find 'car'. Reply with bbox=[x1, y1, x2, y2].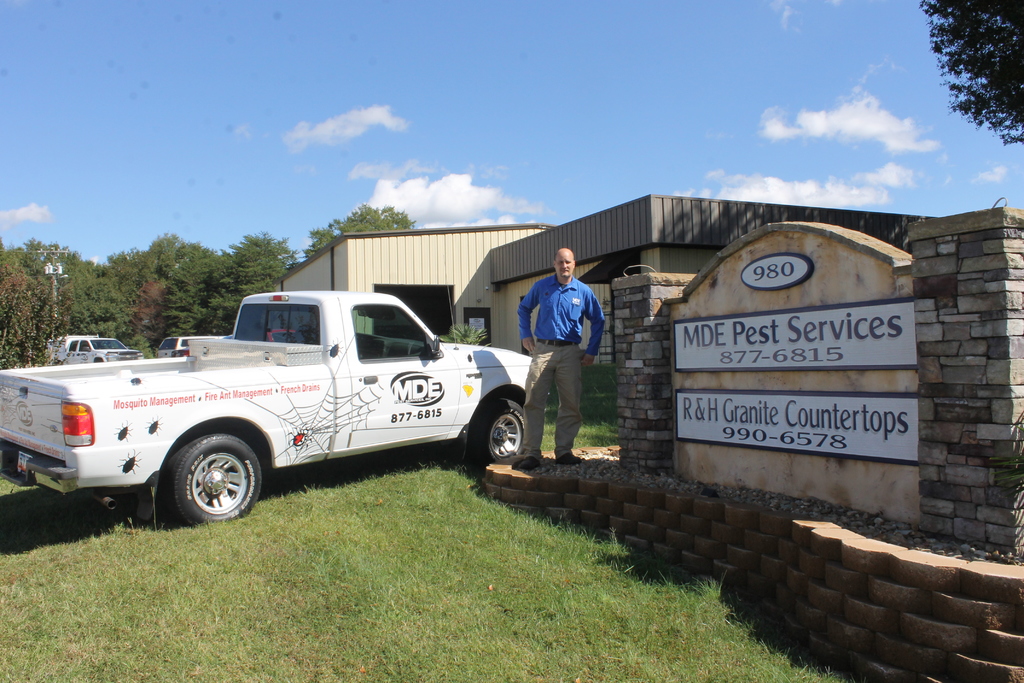
bbox=[156, 330, 220, 359].
